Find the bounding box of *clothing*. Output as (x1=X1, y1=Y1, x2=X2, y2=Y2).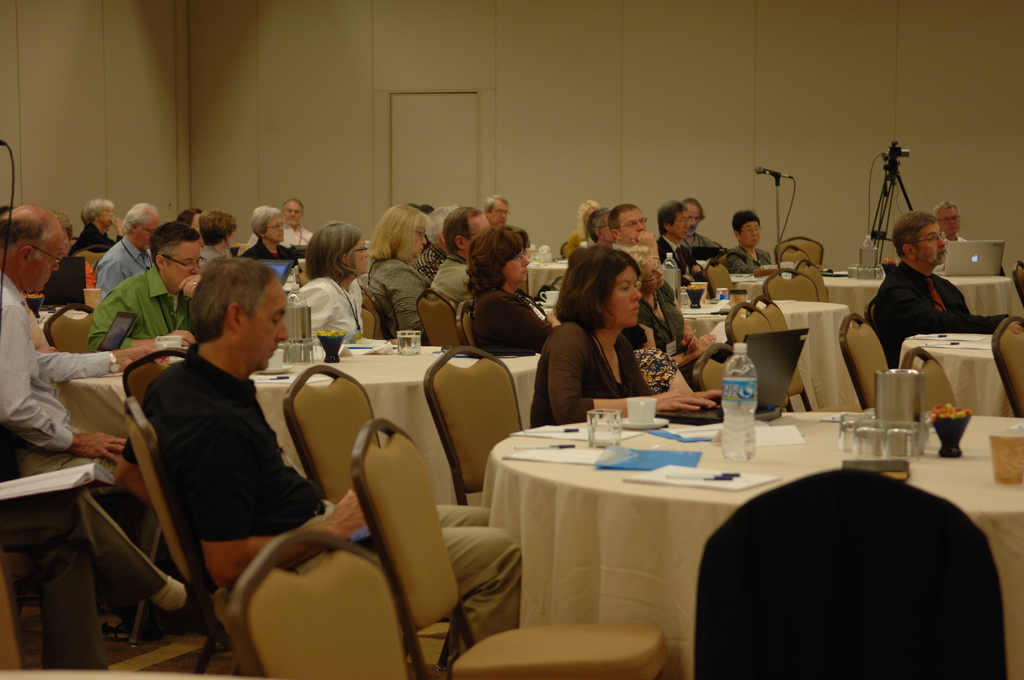
(x1=0, y1=277, x2=122, y2=458).
